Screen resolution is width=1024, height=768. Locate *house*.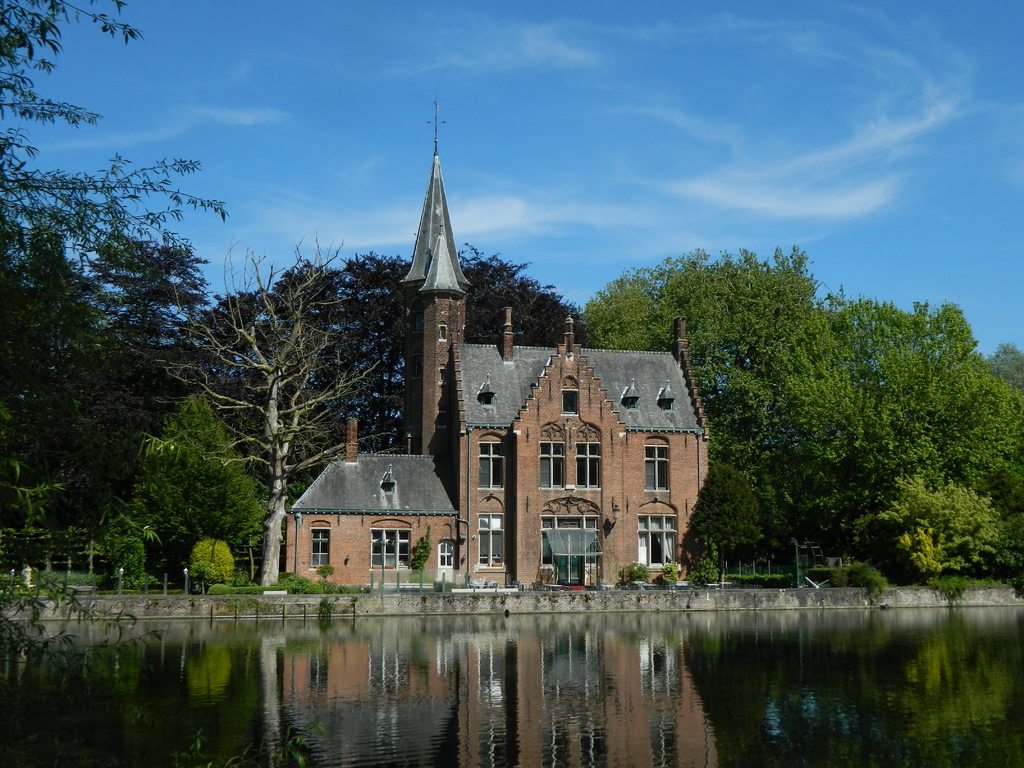
box(277, 410, 458, 590).
